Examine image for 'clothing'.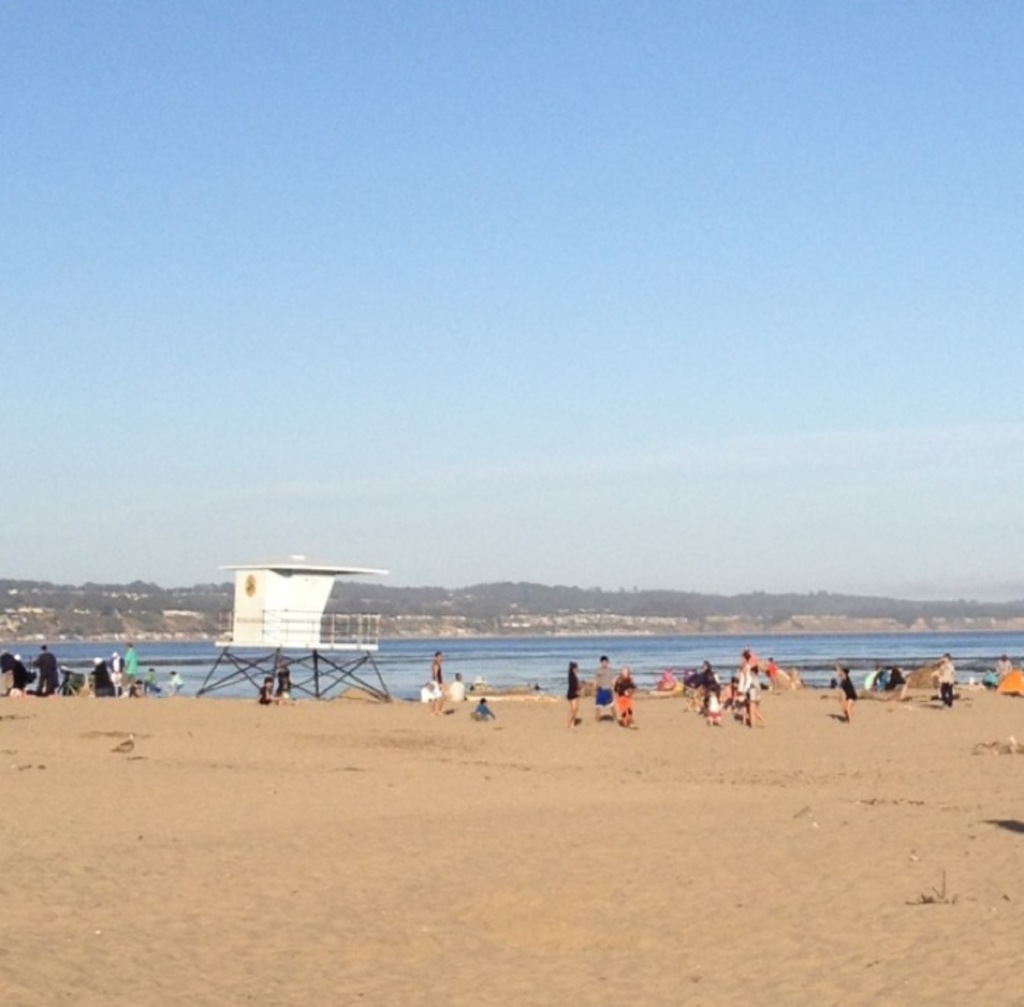
Examination result: x1=751 y1=678 x2=758 y2=709.
